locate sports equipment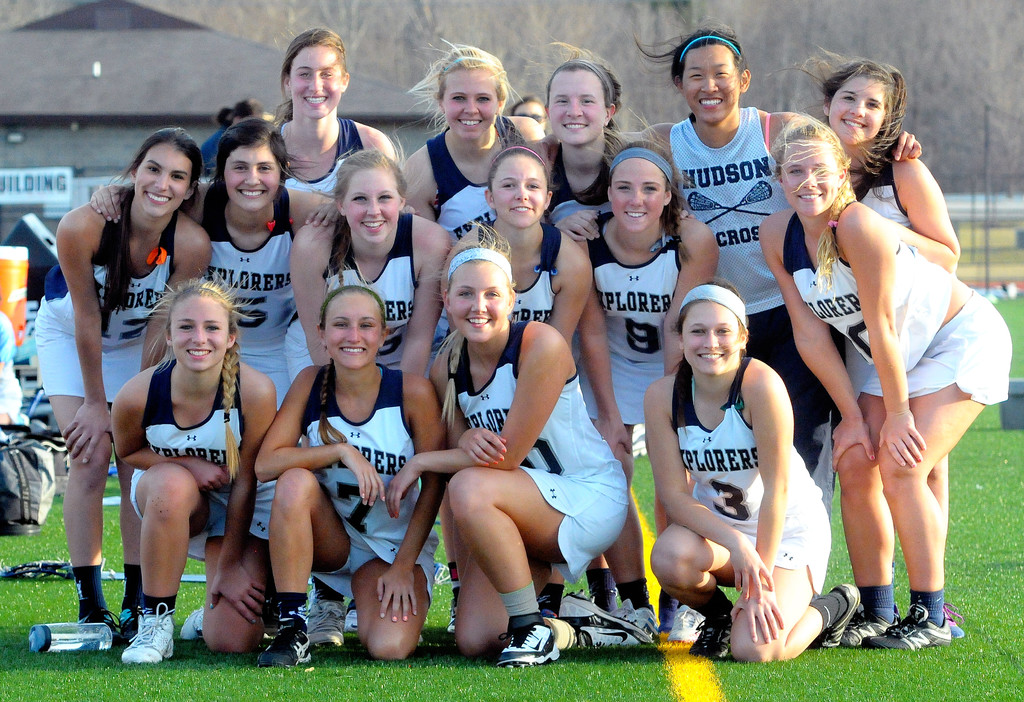
x1=809 y1=582 x2=863 y2=649
